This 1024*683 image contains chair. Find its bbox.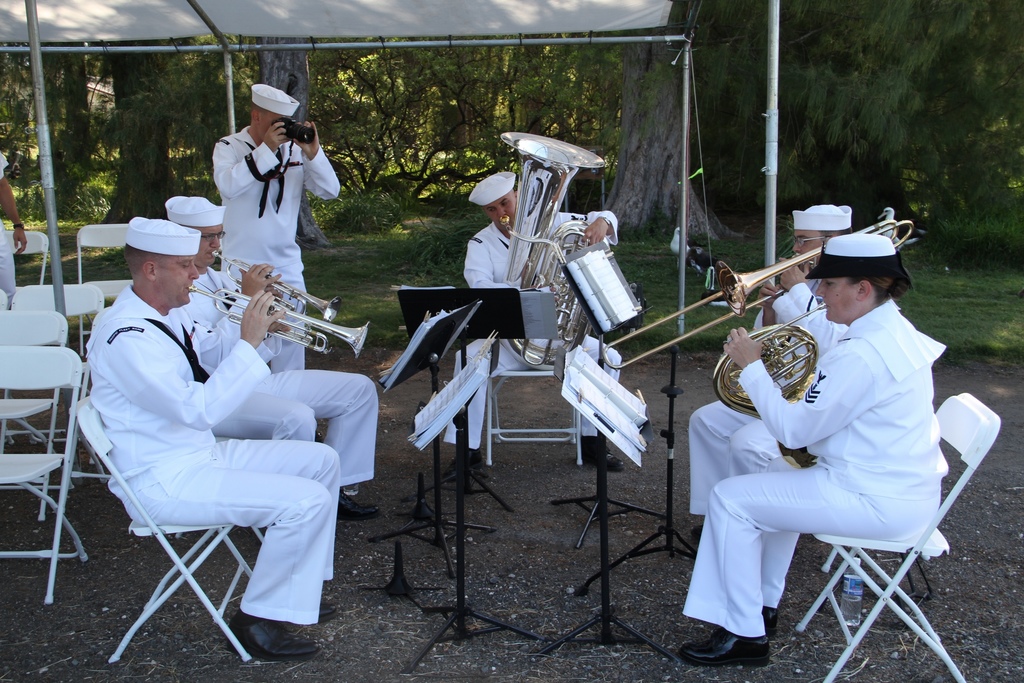
(x1=74, y1=220, x2=131, y2=311).
